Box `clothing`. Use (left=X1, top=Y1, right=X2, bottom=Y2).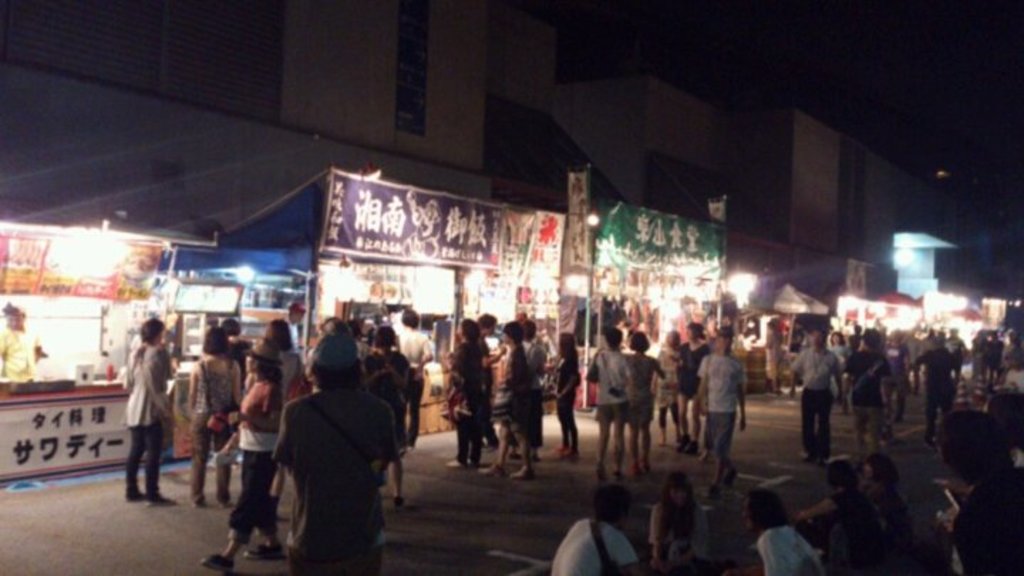
(left=448, top=336, right=488, bottom=448).
